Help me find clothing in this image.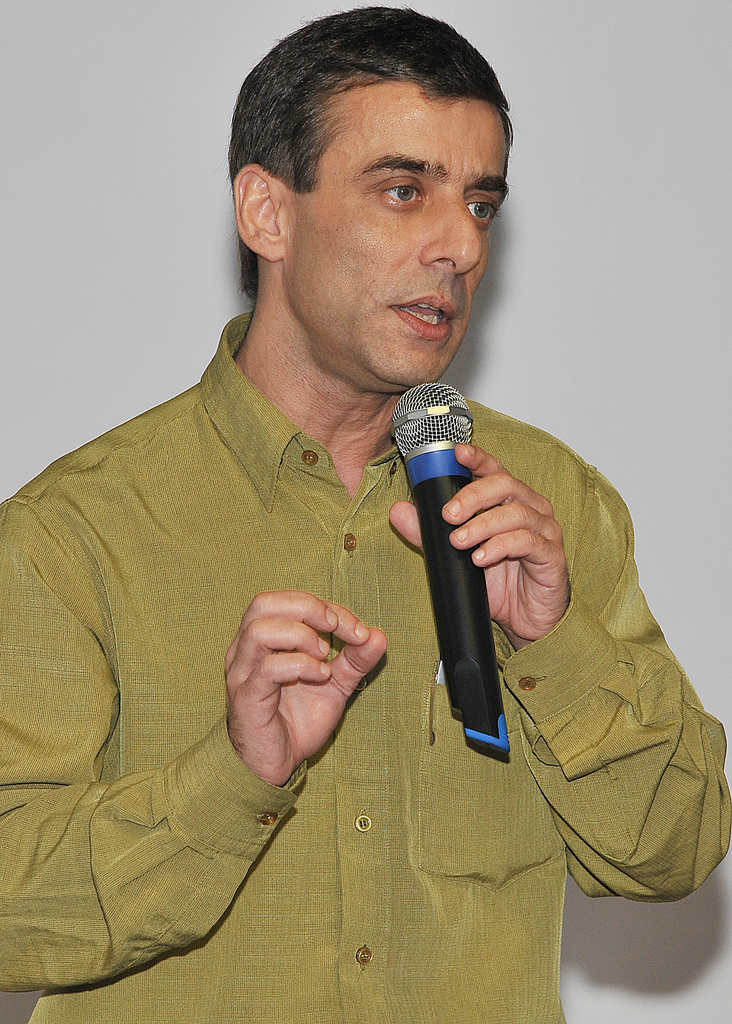
Found it: <region>19, 216, 637, 1004</region>.
